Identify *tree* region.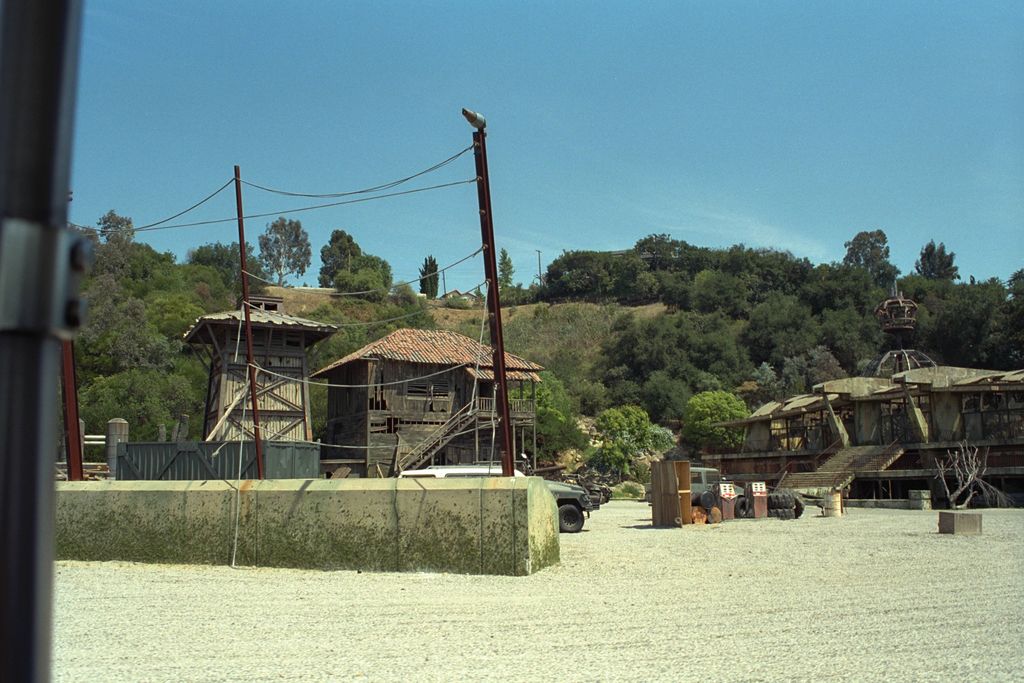
Region: x1=316 y1=229 x2=362 y2=293.
